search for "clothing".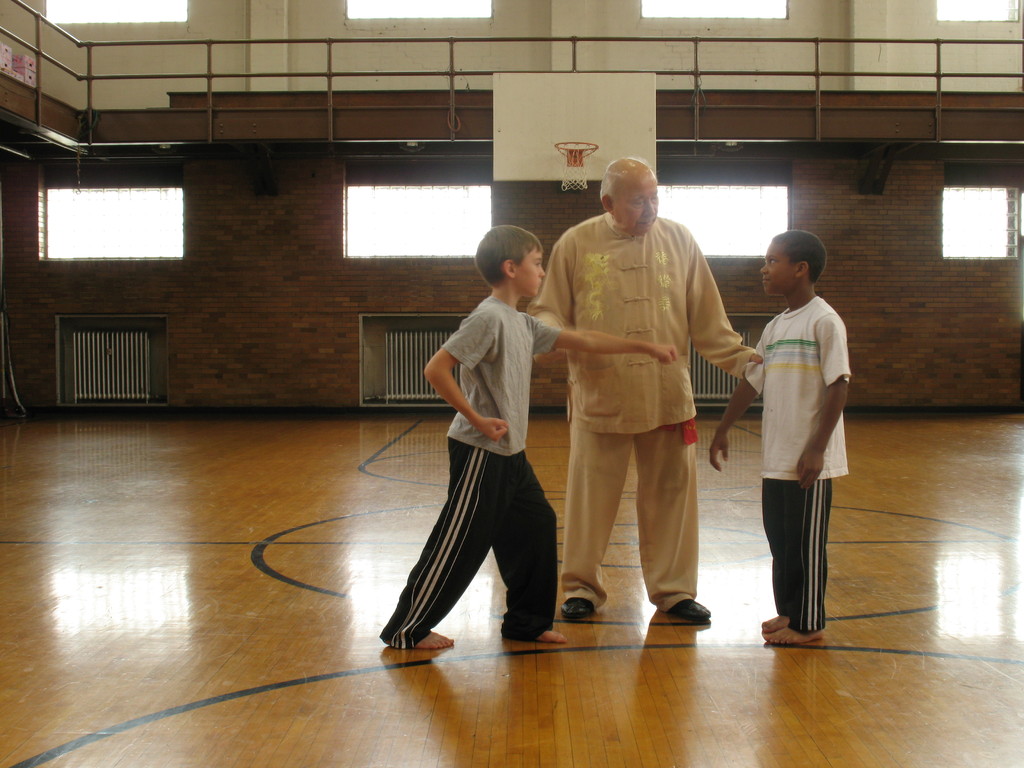
Found at bbox=[746, 296, 849, 636].
